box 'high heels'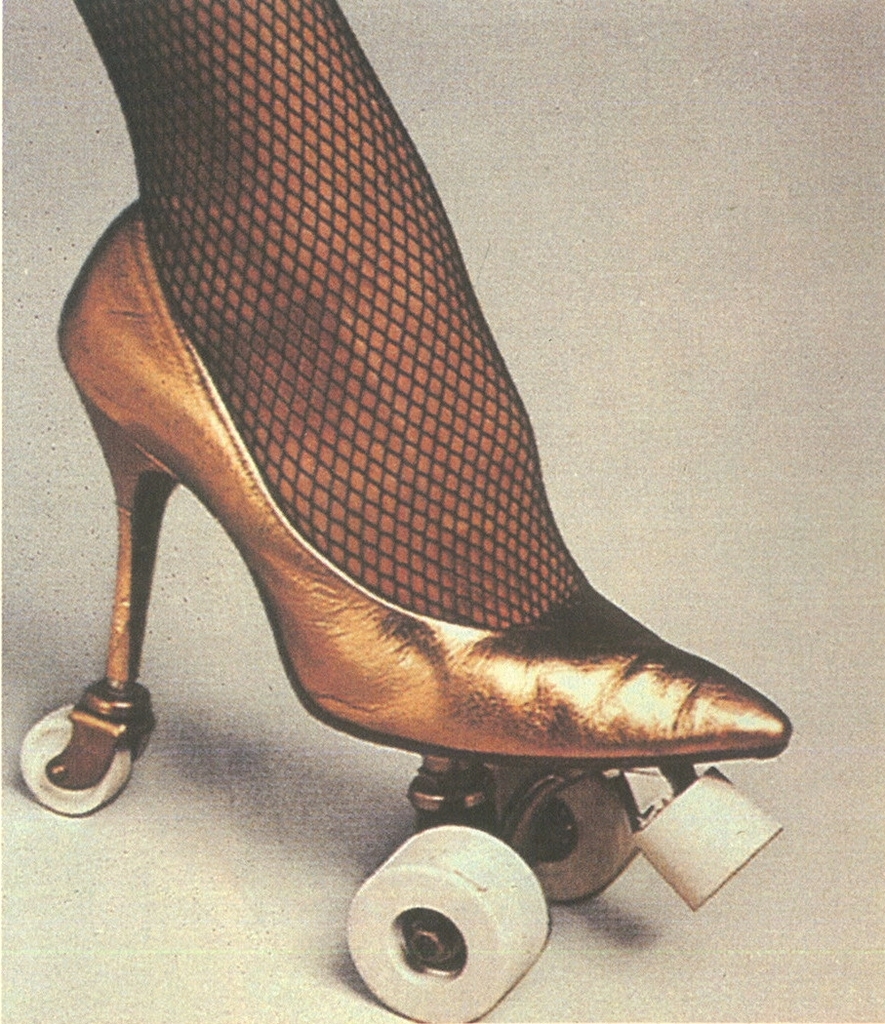
[left=55, top=202, right=797, bottom=770]
